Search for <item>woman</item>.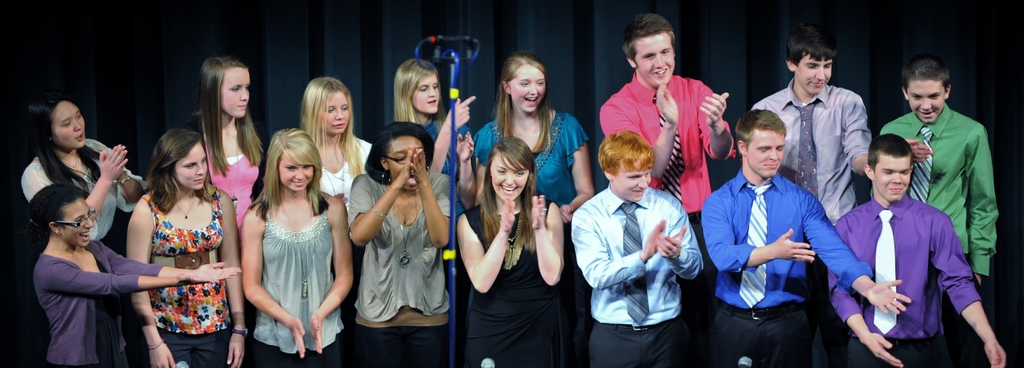
Found at box=[476, 54, 591, 236].
